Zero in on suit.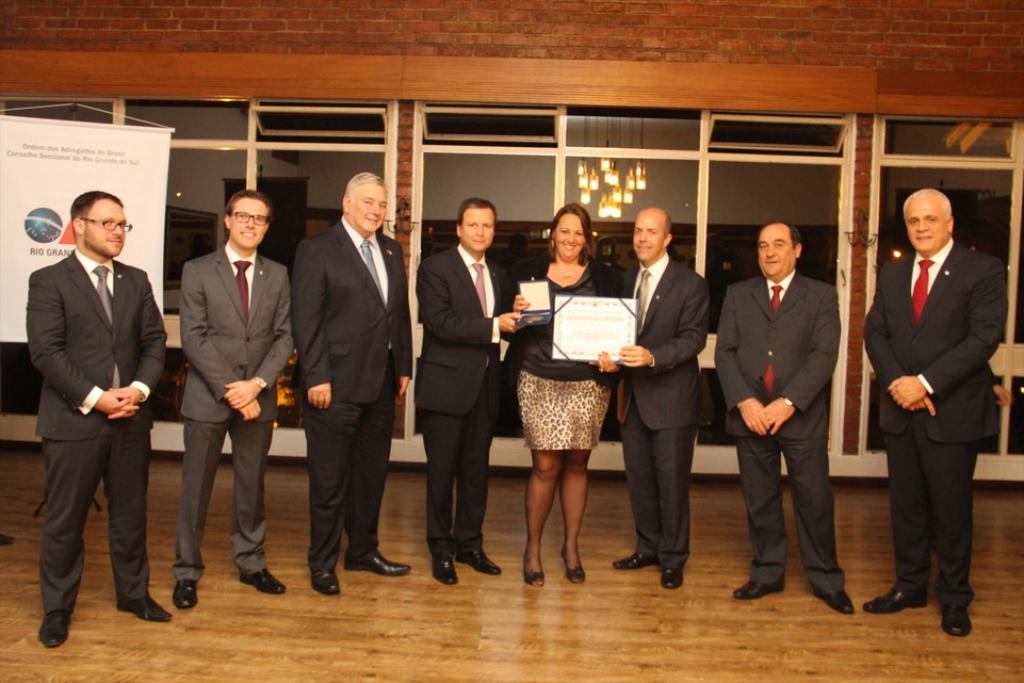
Zeroed in: bbox=[27, 245, 168, 621].
